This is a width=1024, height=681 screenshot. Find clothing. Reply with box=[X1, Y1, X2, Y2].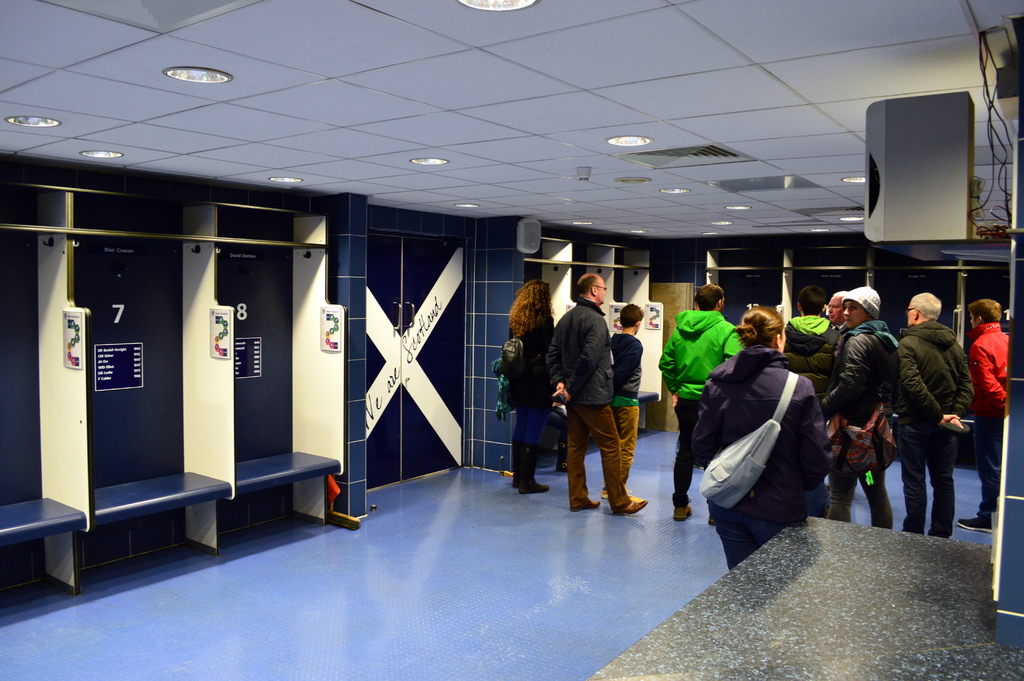
box=[653, 309, 1011, 571].
